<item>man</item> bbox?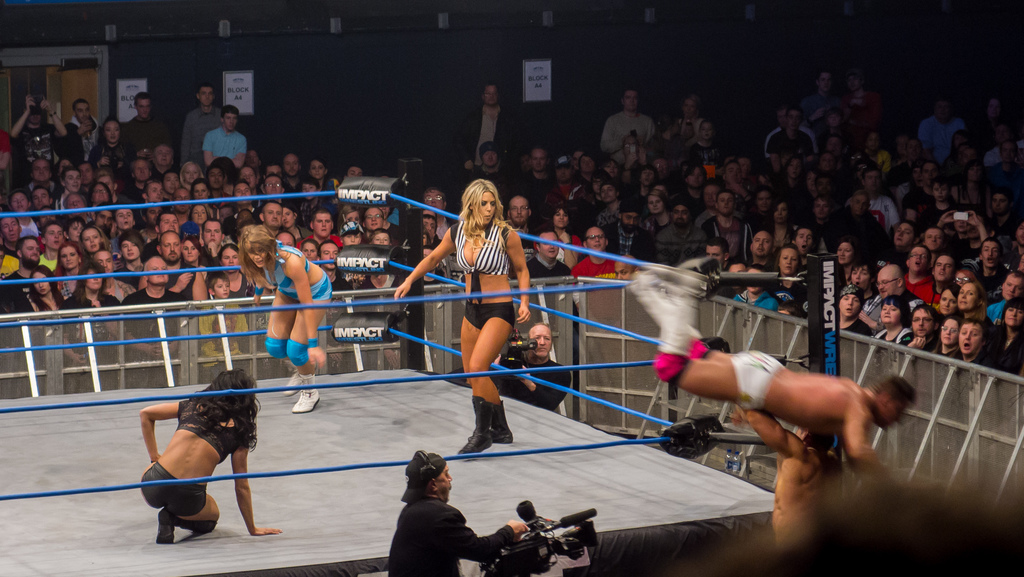
[left=625, top=266, right=921, bottom=484]
